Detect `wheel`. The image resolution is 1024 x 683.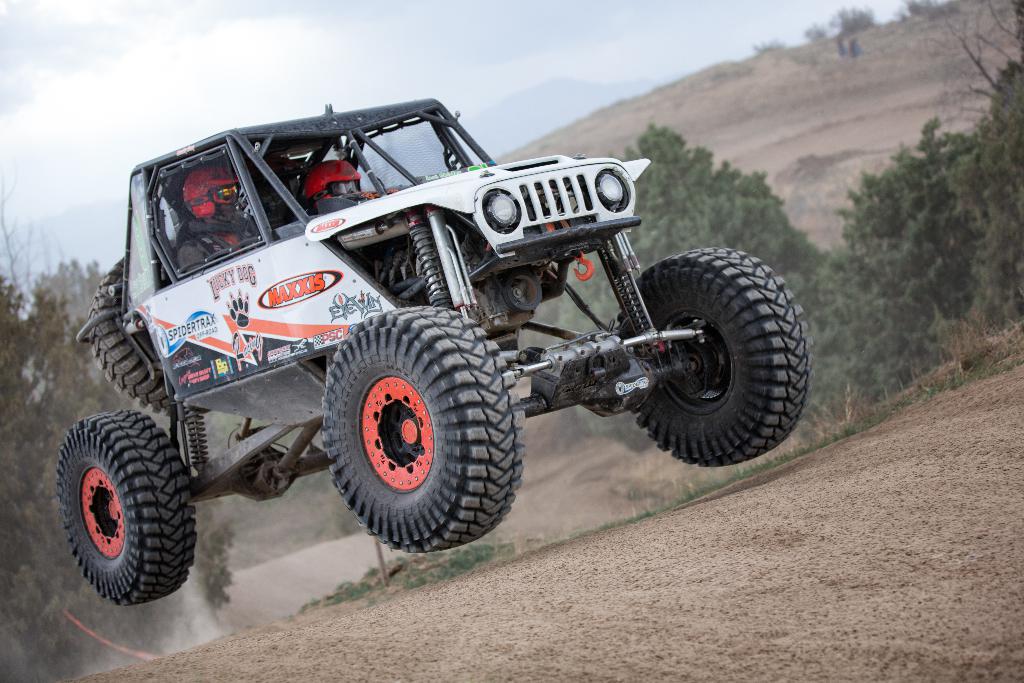
83:252:214:423.
